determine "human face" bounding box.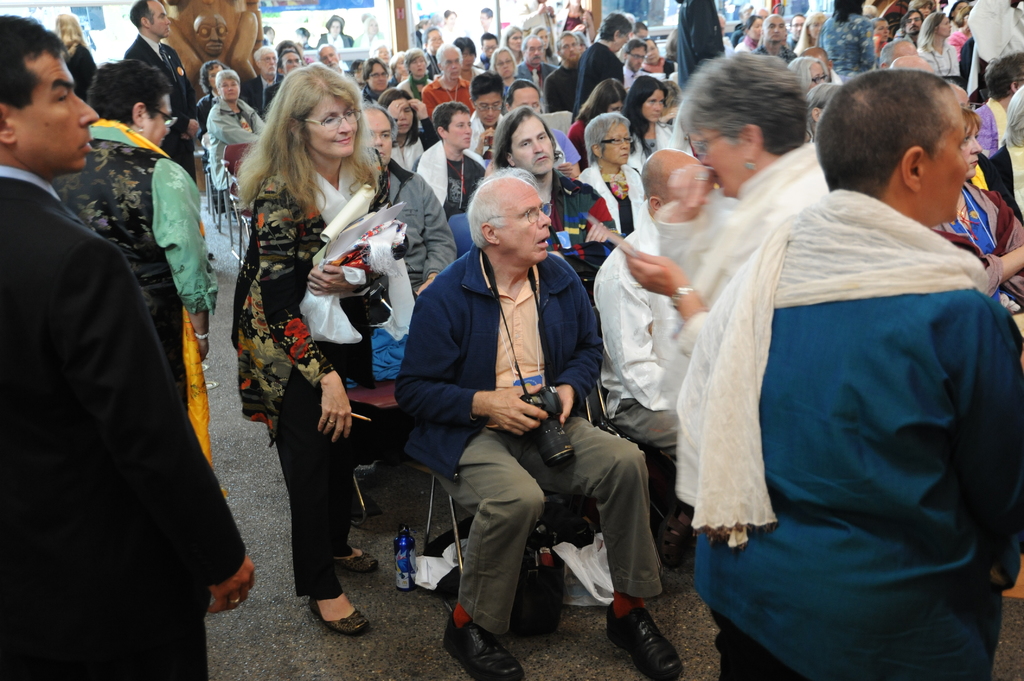
Determined: bbox(808, 13, 824, 37).
